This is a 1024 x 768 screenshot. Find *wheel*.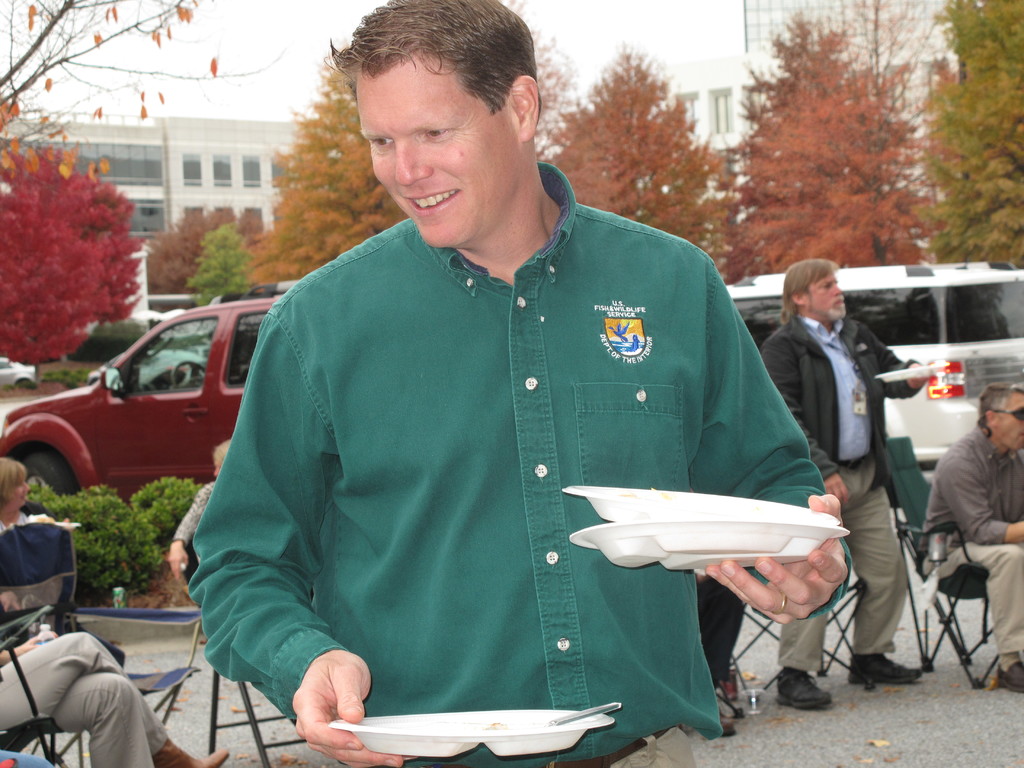
Bounding box: rect(4, 380, 35, 389).
